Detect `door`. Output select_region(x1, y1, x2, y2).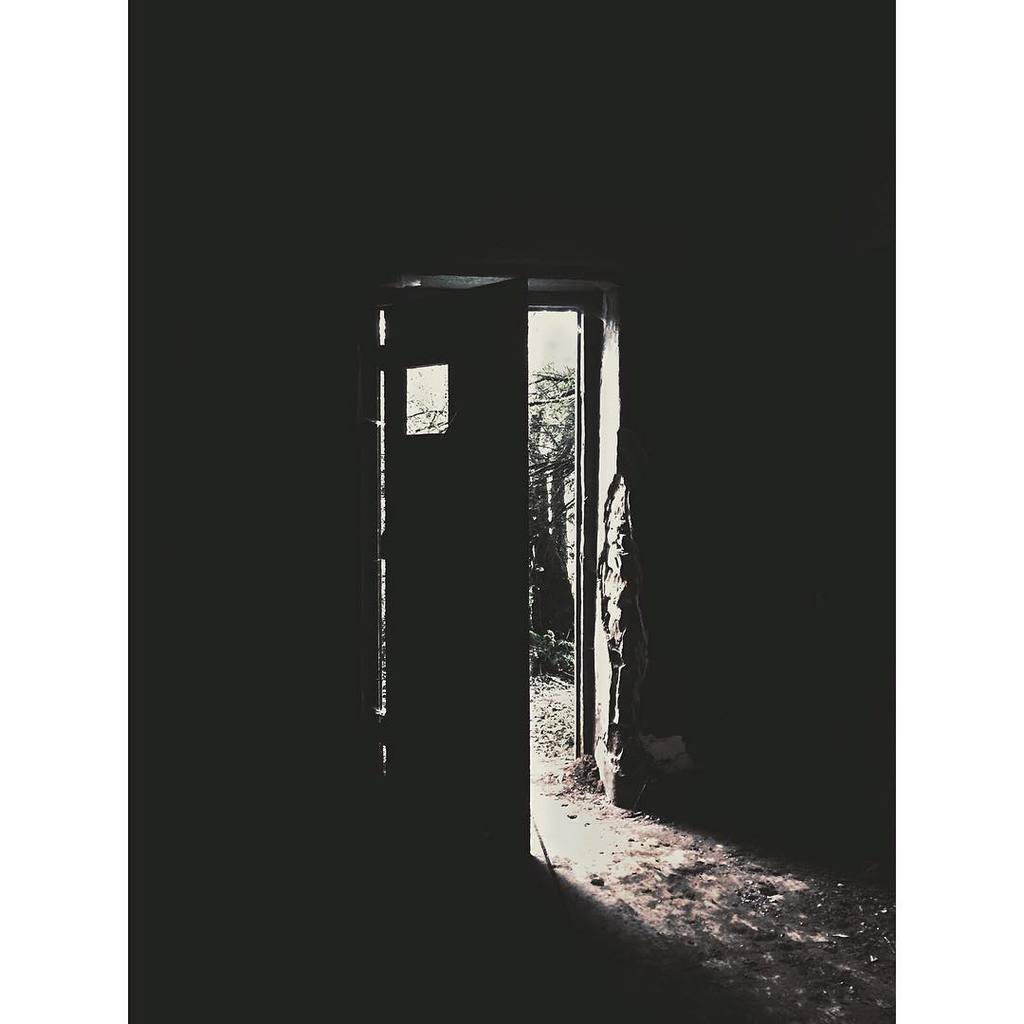
select_region(354, 215, 619, 856).
